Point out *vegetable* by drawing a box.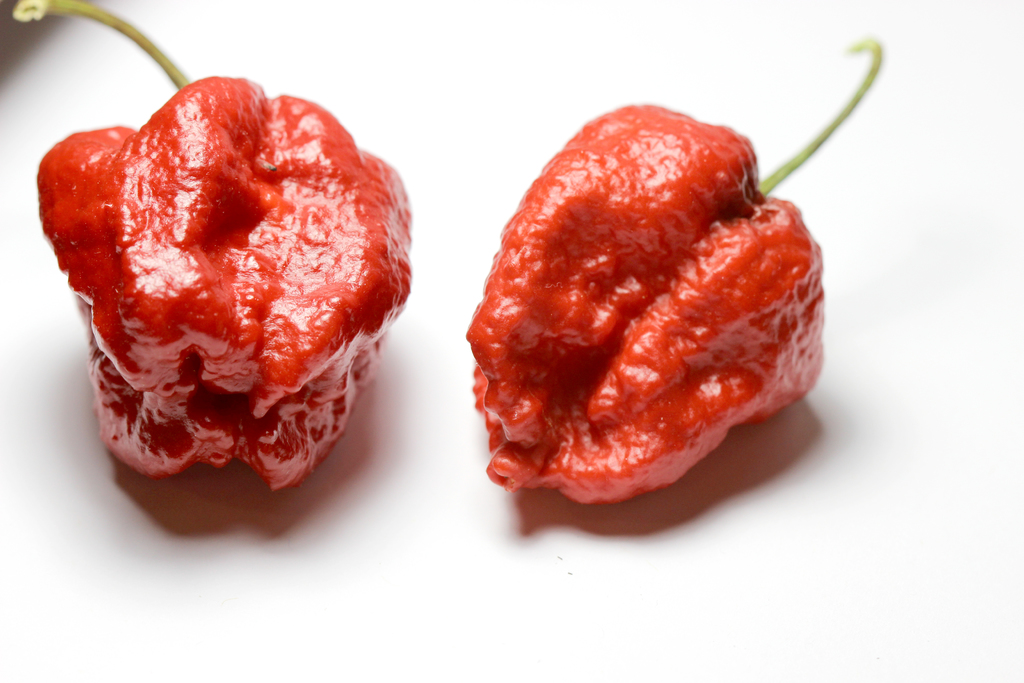
bbox=(3, 0, 412, 494).
